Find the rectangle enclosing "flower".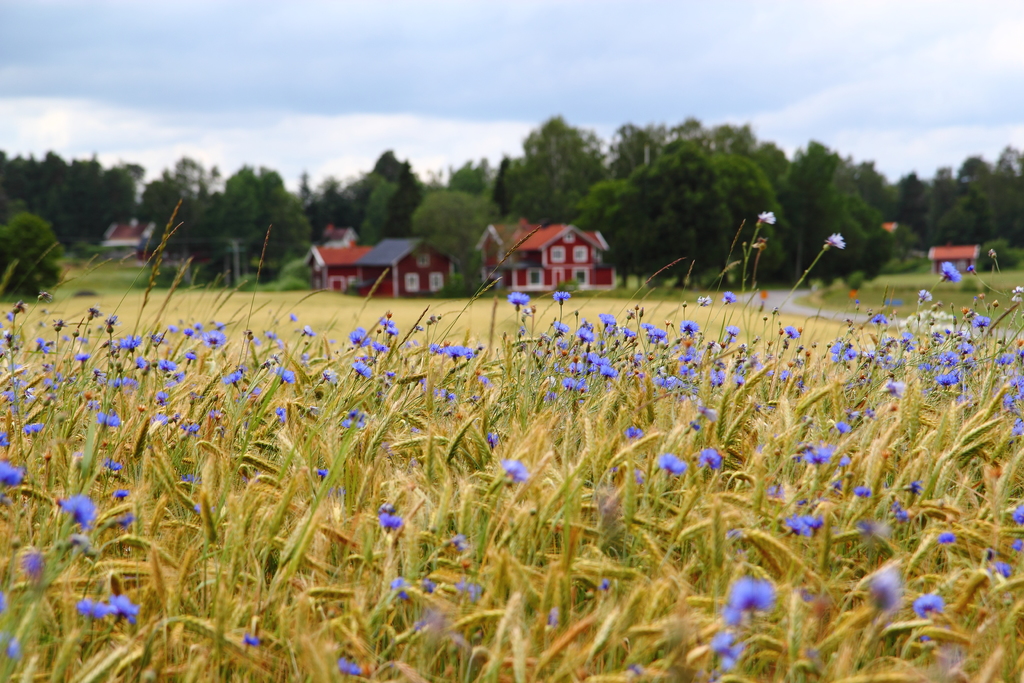
BBox(966, 264, 977, 274).
